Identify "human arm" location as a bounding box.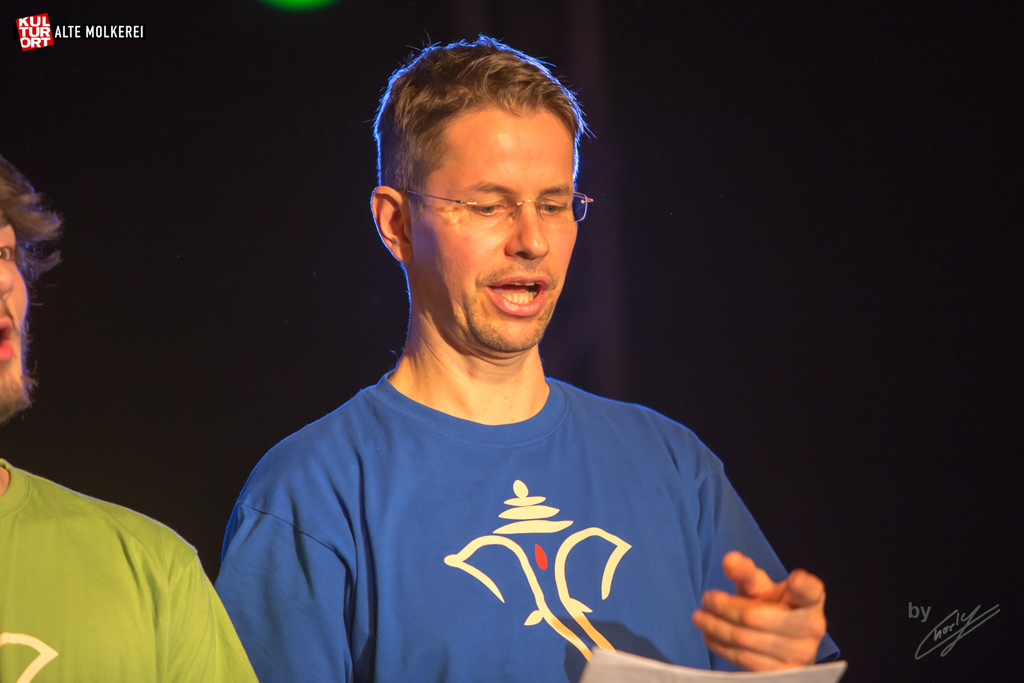
206, 461, 362, 682.
